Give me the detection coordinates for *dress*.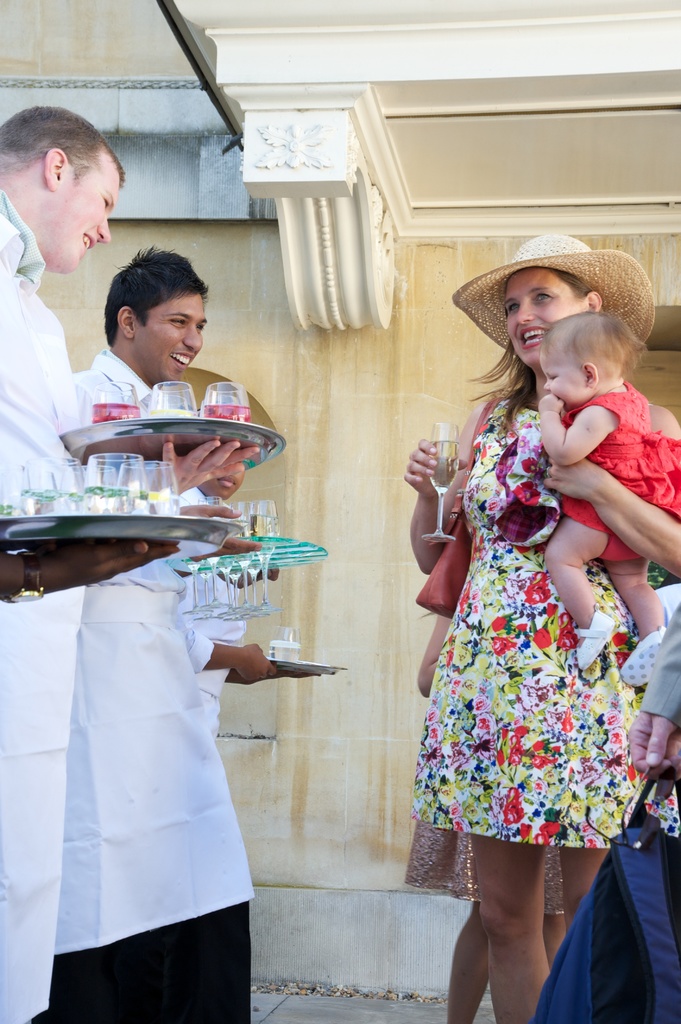
413 399 679 847.
